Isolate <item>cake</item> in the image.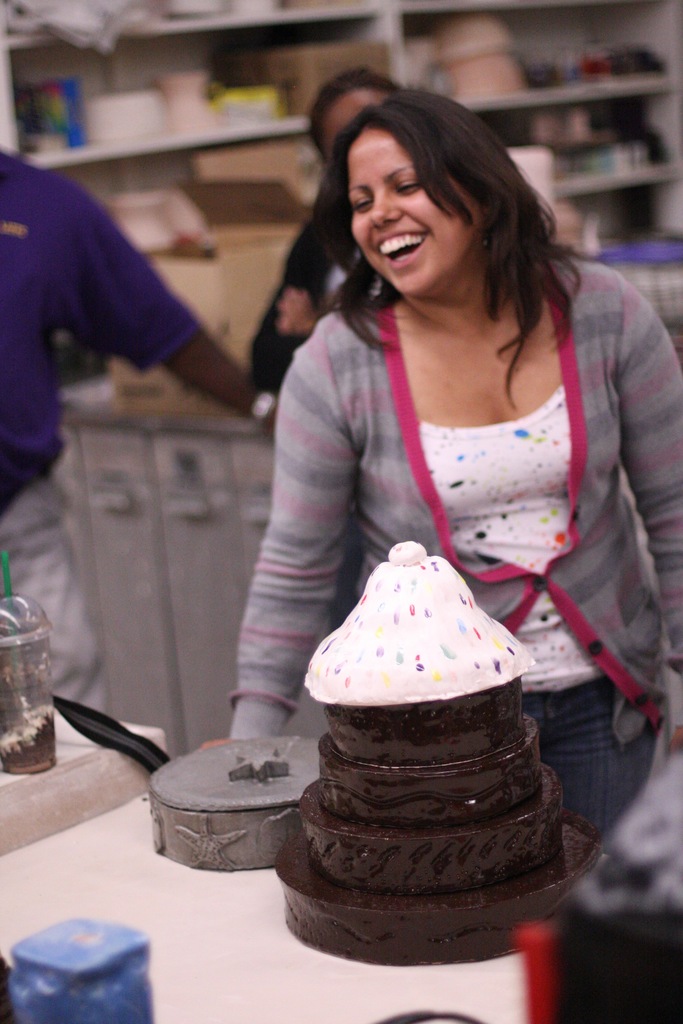
Isolated region: 278,540,605,963.
